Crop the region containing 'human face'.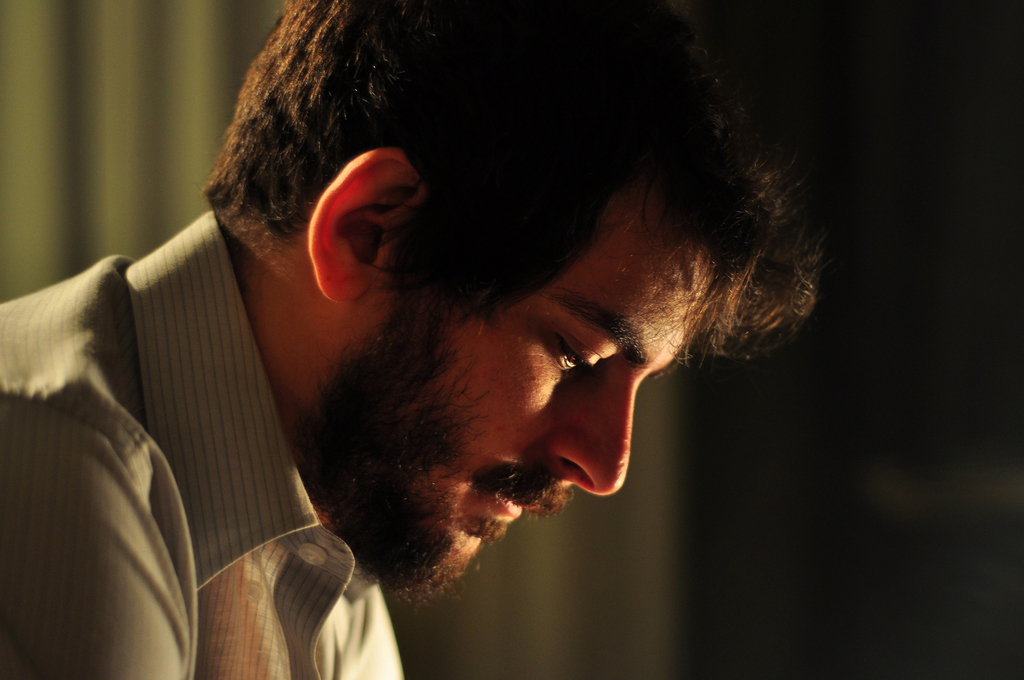
Crop region: BBox(400, 166, 714, 563).
